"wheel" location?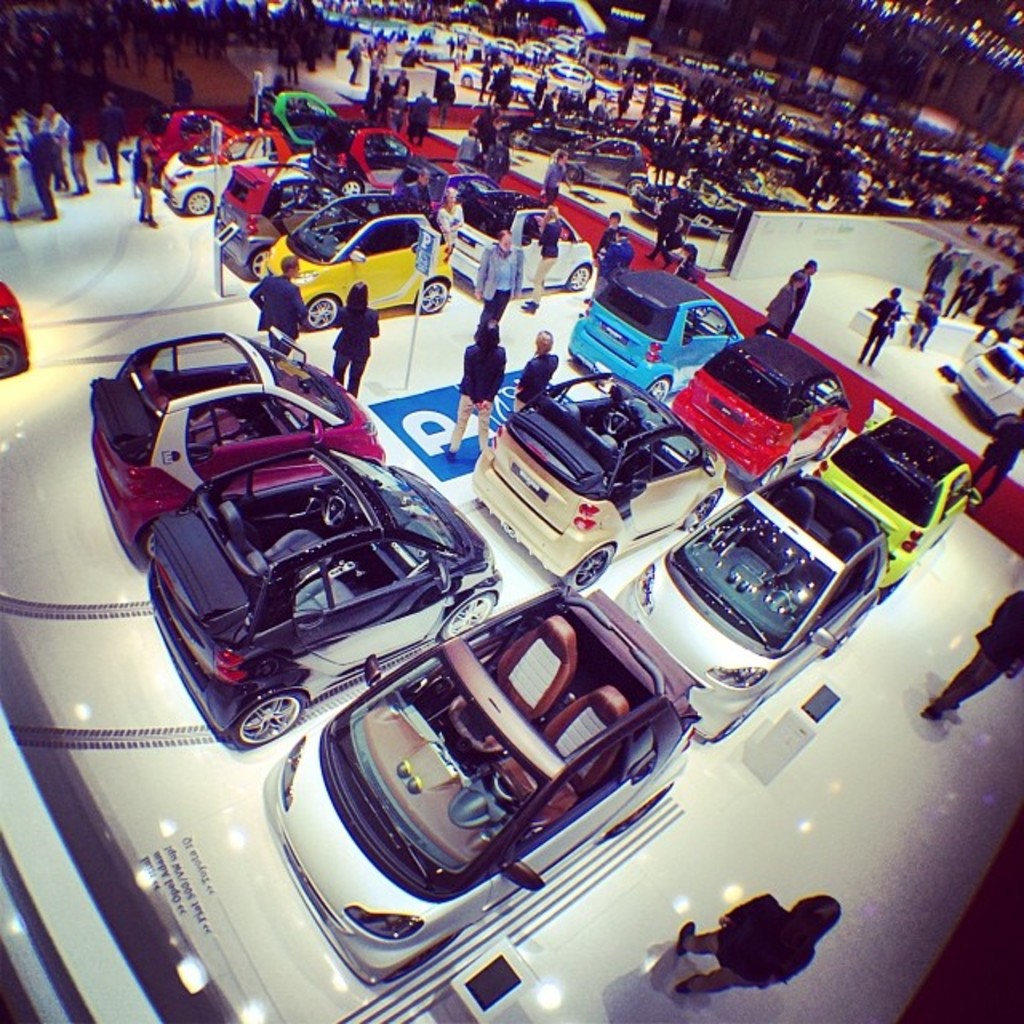
443/592/507/634
